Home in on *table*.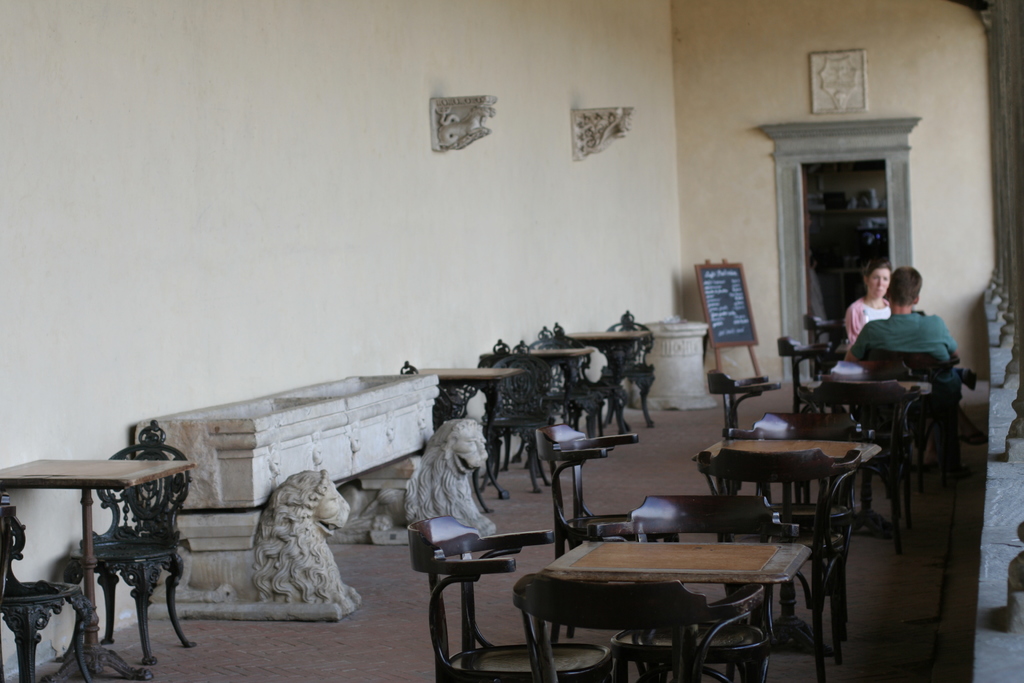
Homed in at BBox(529, 348, 595, 427).
